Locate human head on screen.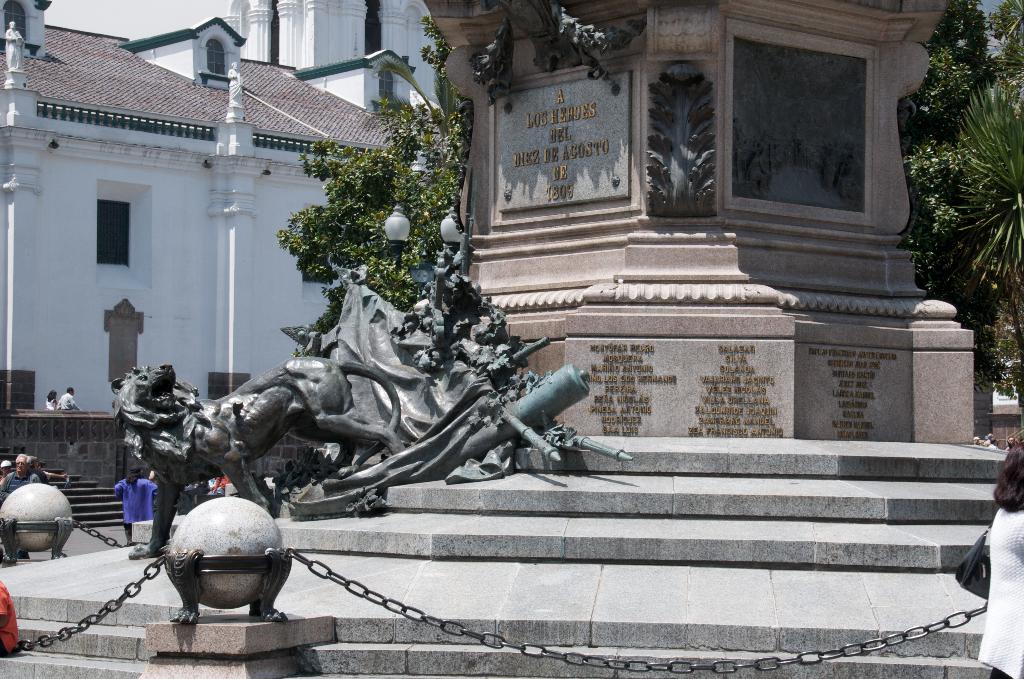
On screen at 67, 389, 74, 395.
